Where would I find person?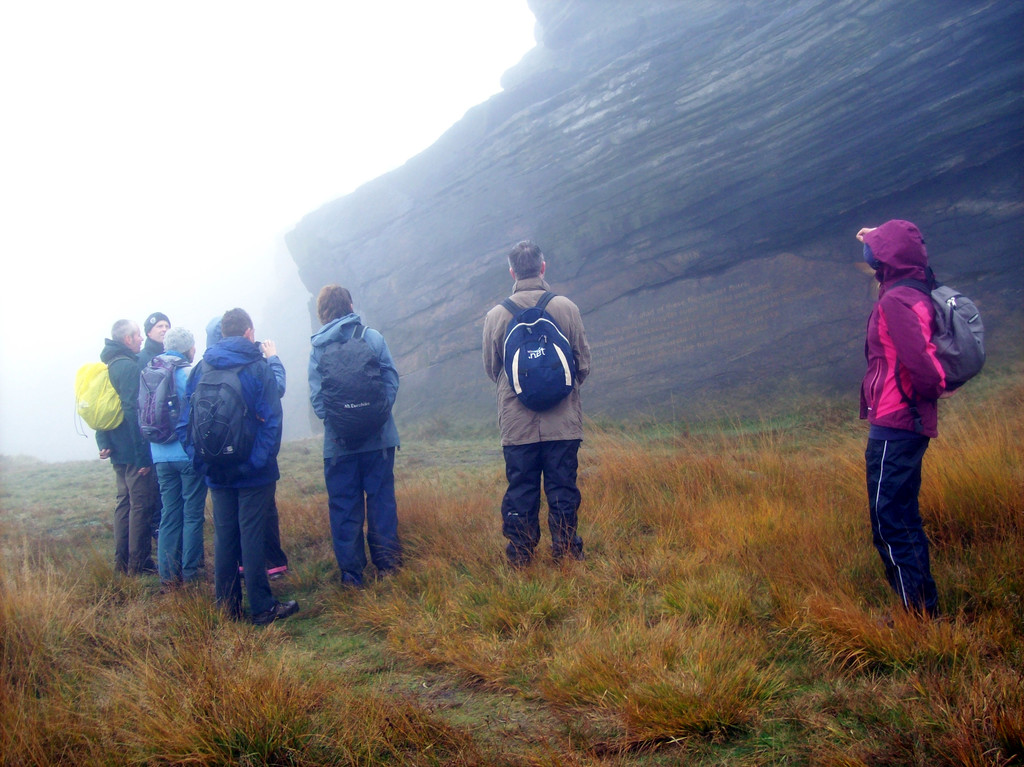
At box=[865, 219, 949, 617].
